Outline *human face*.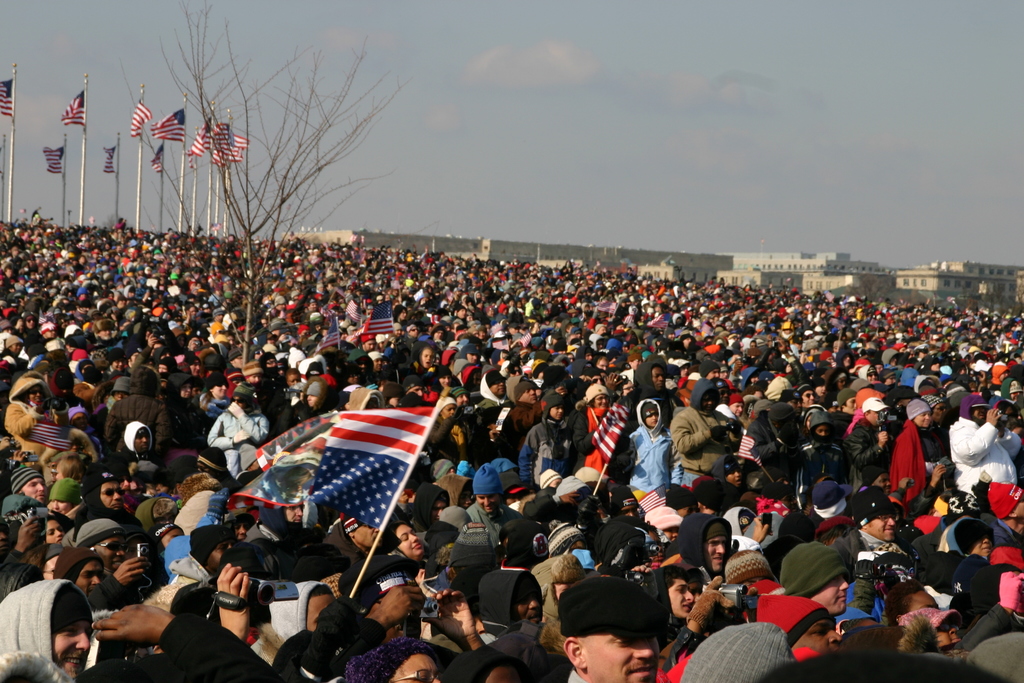
Outline: (x1=387, y1=652, x2=444, y2=682).
